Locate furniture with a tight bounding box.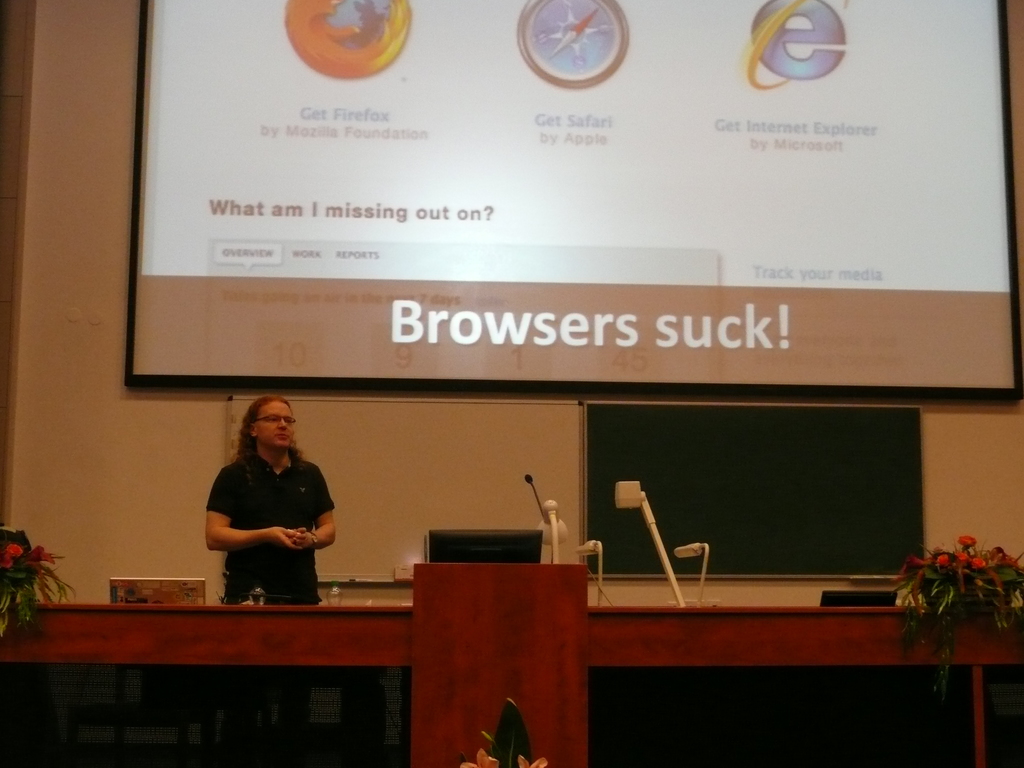
left=820, top=589, right=902, bottom=606.
